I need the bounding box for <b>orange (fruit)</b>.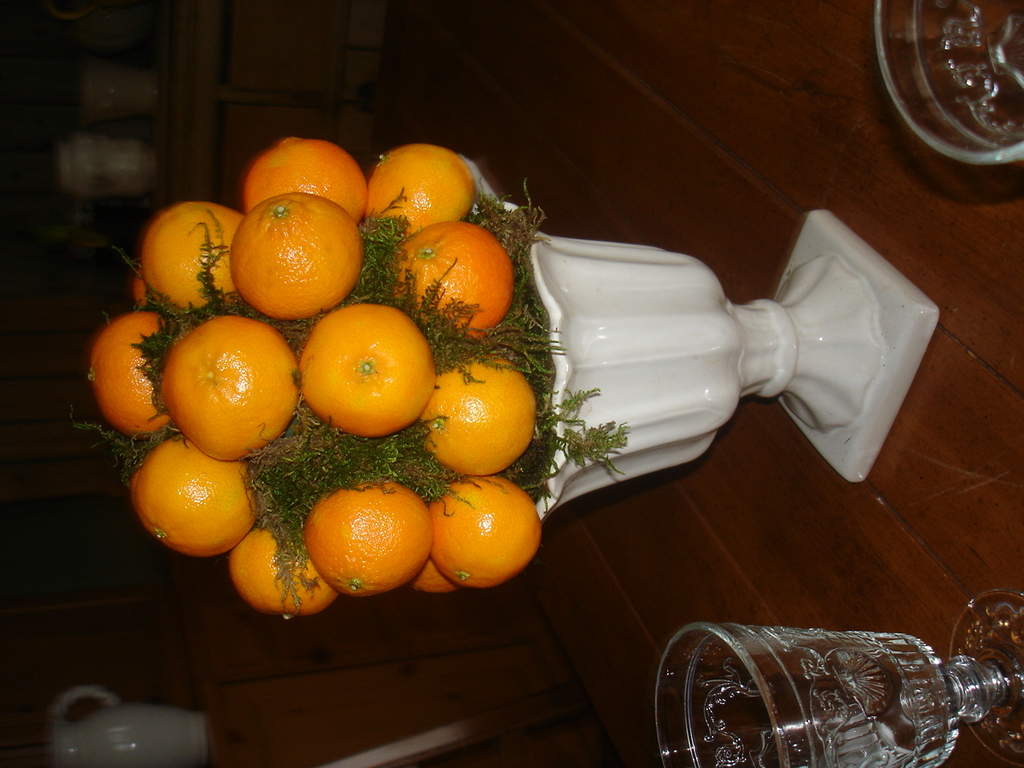
Here it is: BBox(295, 306, 439, 430).
